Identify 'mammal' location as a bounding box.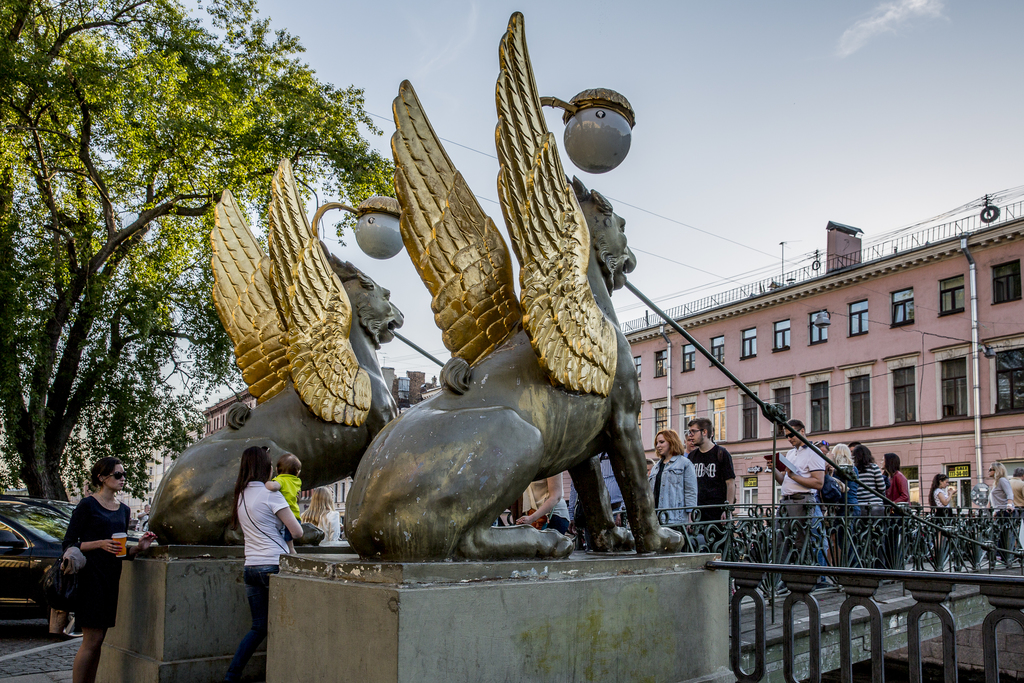
[846, 440, 885, 573].
